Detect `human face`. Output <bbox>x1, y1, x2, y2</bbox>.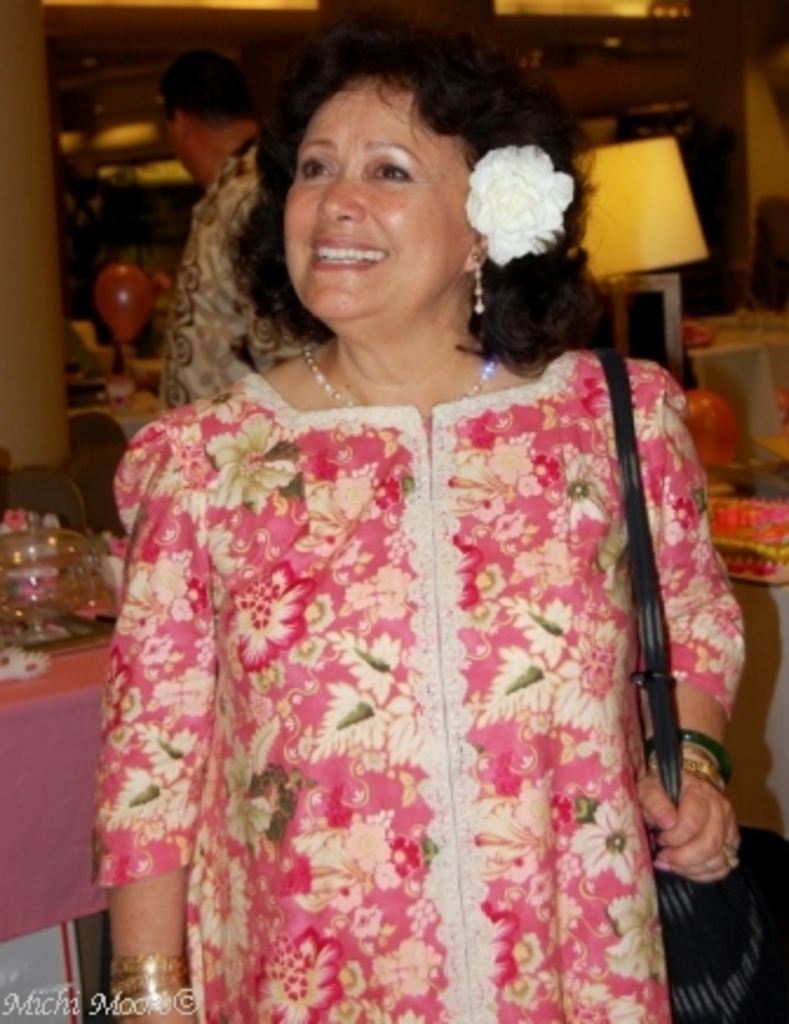
<bbox>279, 68, 477, 338</bbox>.
